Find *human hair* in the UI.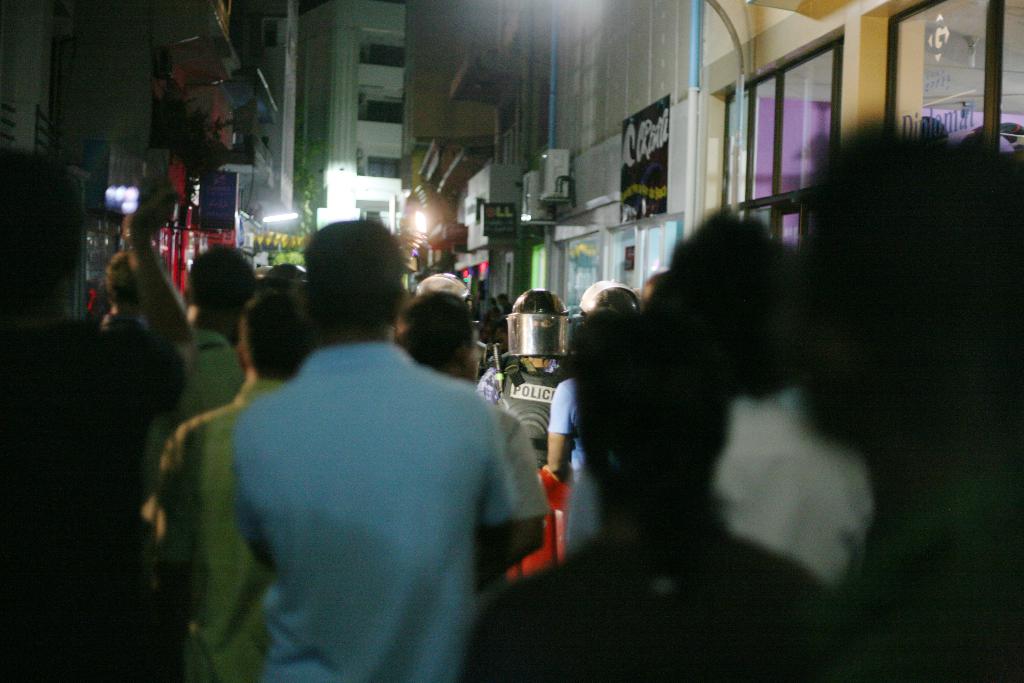
UI element at [650,201,808,396].
